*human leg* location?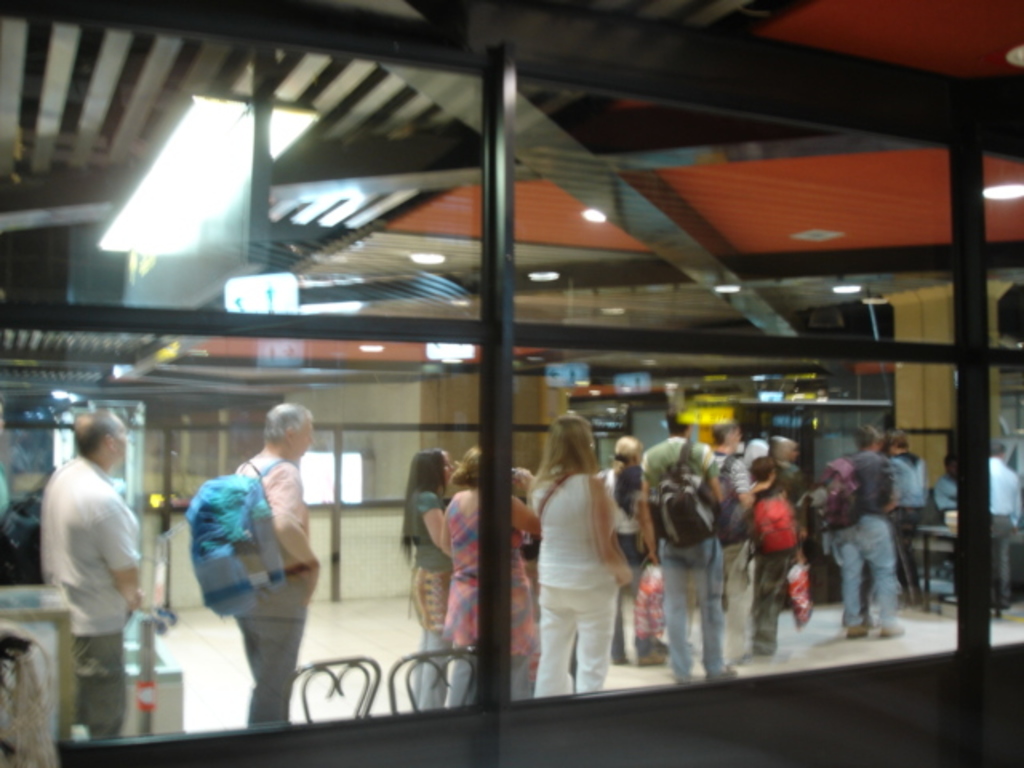
<region>693, 531, 728, 675</region>
